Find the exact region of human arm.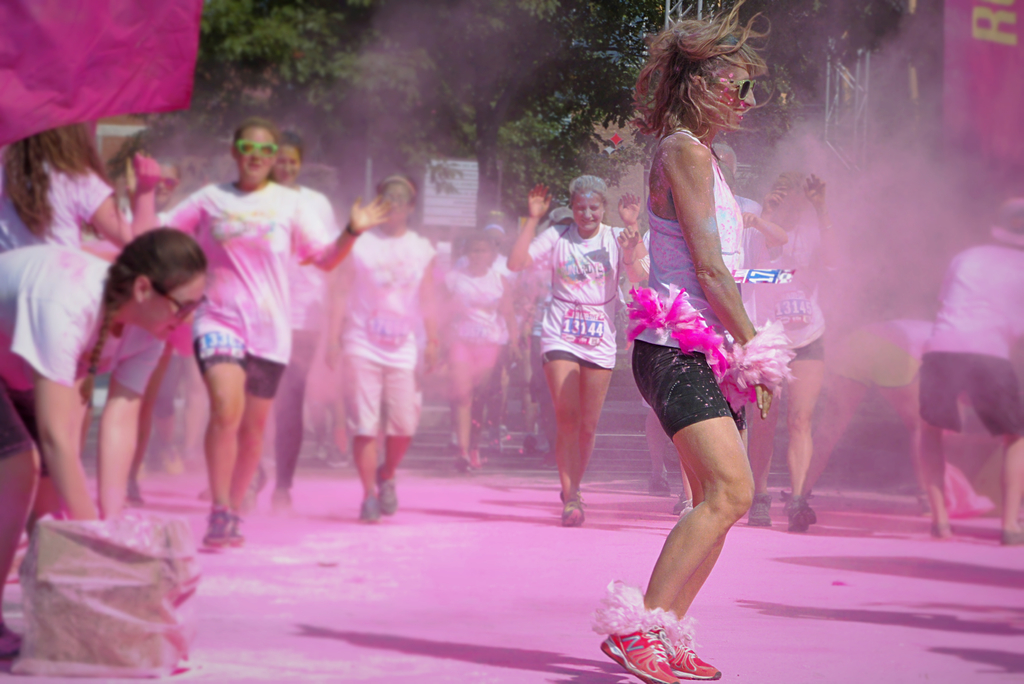
Exact region: crop(418, 238, 440, 374).
